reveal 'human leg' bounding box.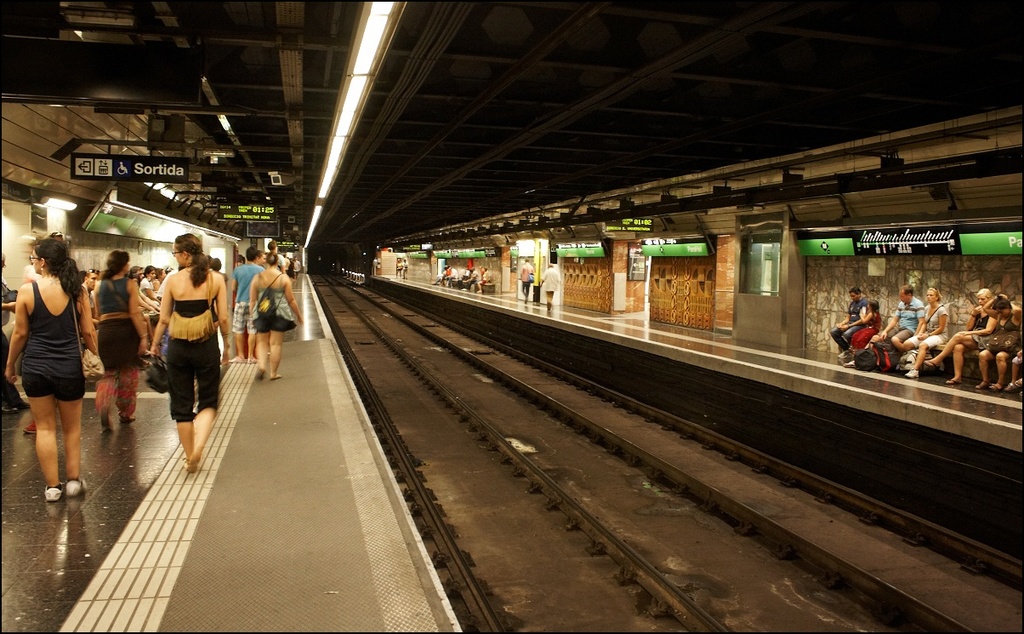
Revealed: x1=246 y1=298 x2=256 y2=365.
